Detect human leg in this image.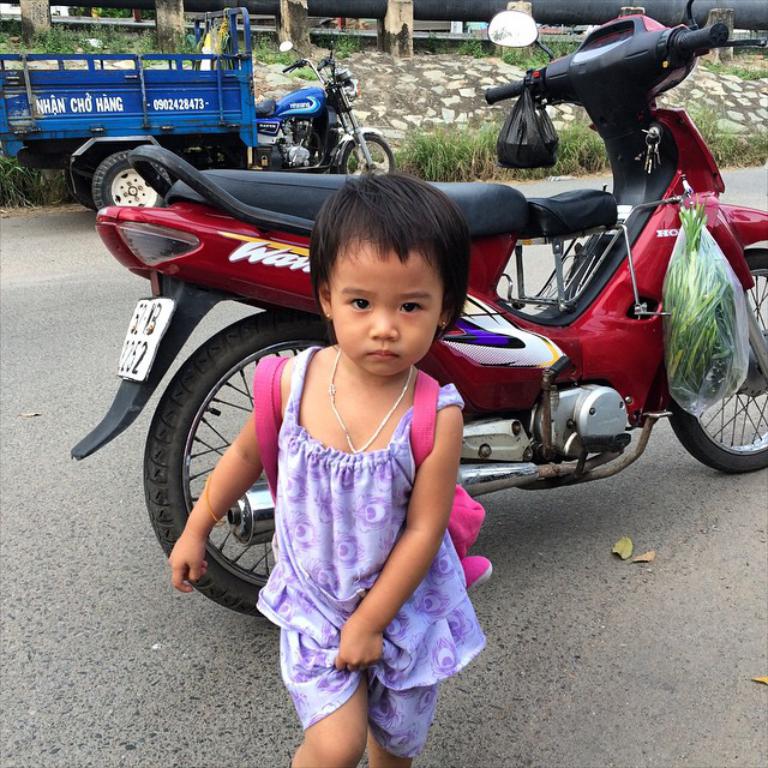
Detection: box=[288, 677, 365, 767].
